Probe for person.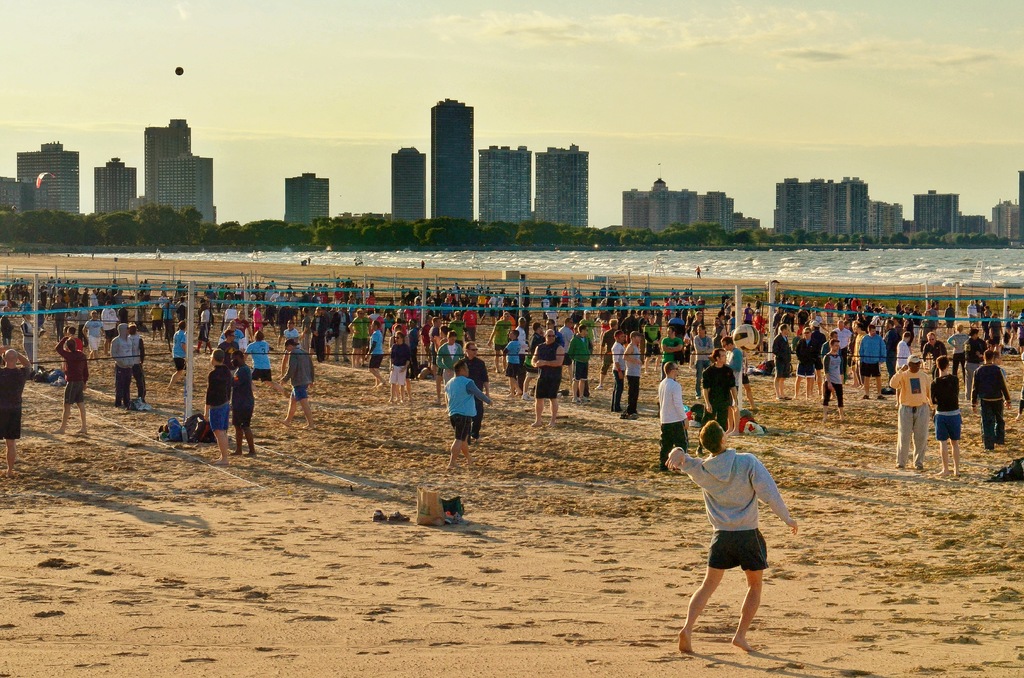
Probe result: bbox=(717, 314, 724, 334).
